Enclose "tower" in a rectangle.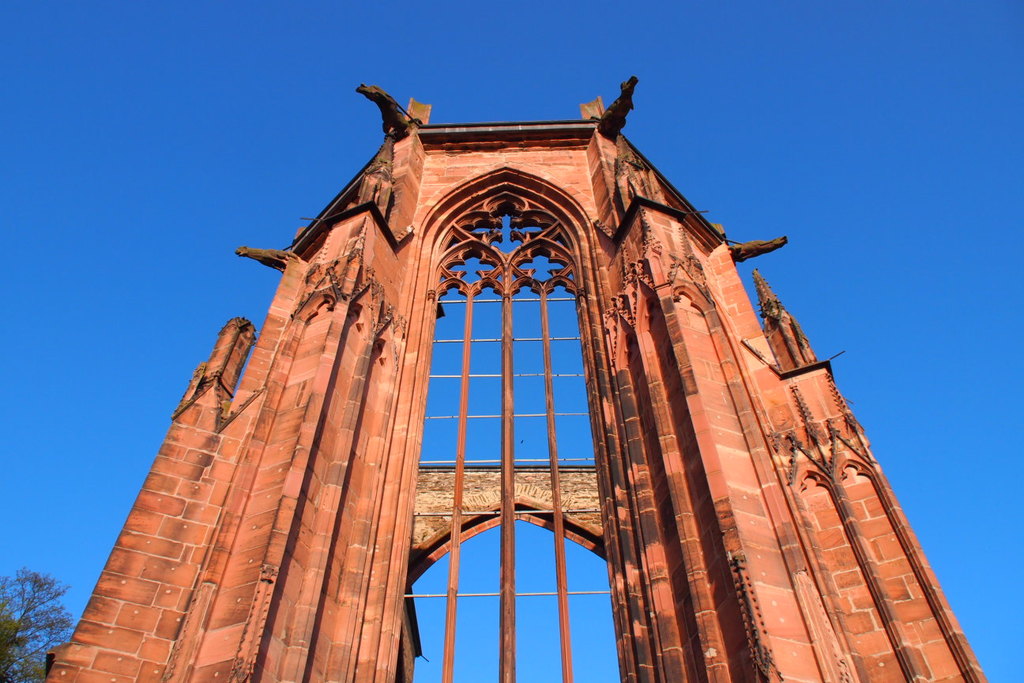
select_region(41, 76, 988, 682).
